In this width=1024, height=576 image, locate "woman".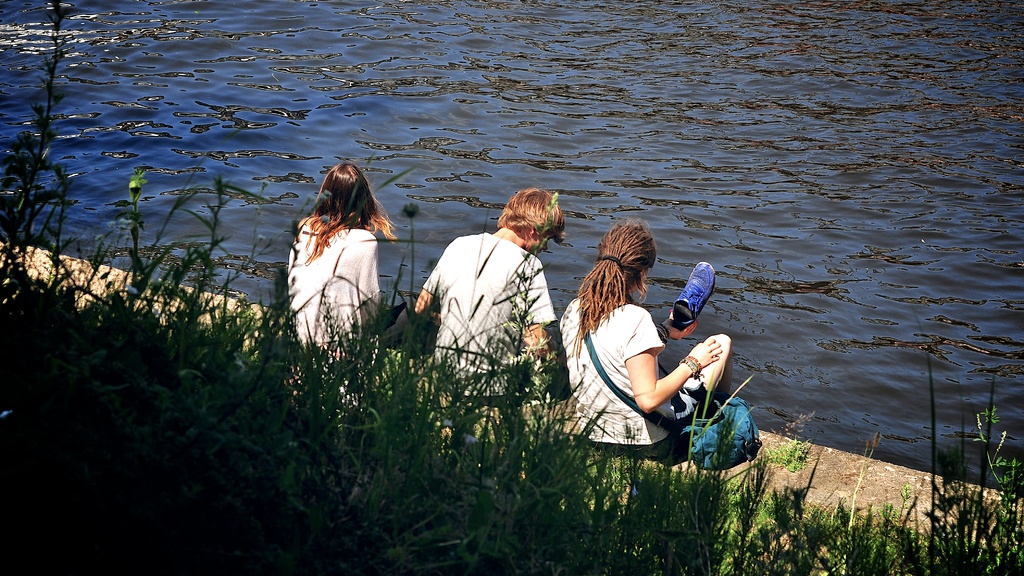
Bounding box: <region>282, 162, 431, 365</region>.
